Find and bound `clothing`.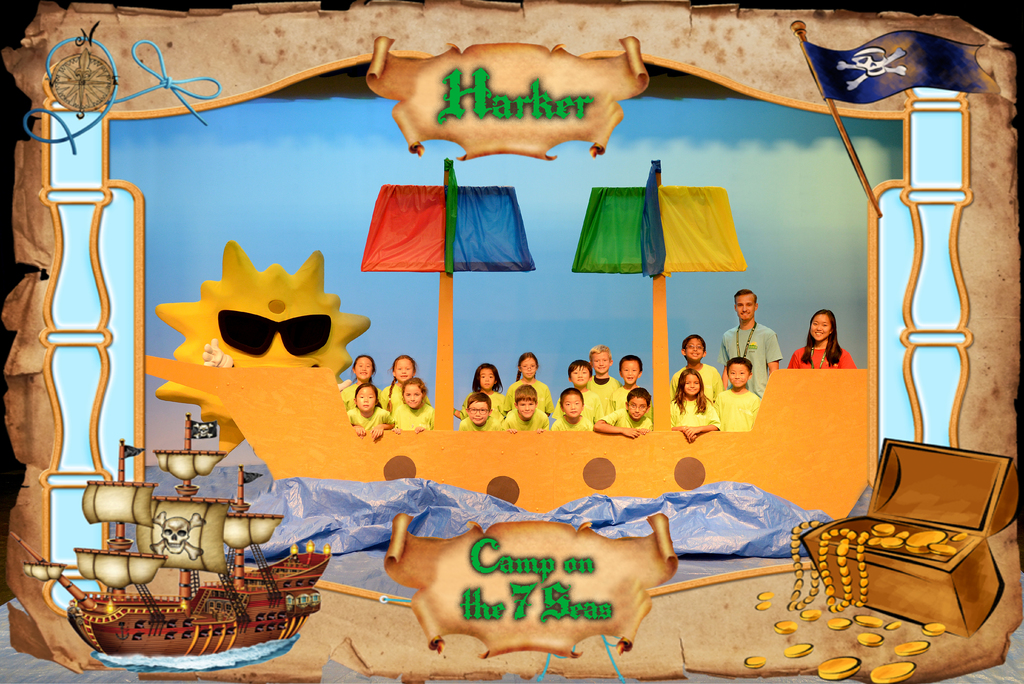
Bound: box=[584, 376, 620, 423].
